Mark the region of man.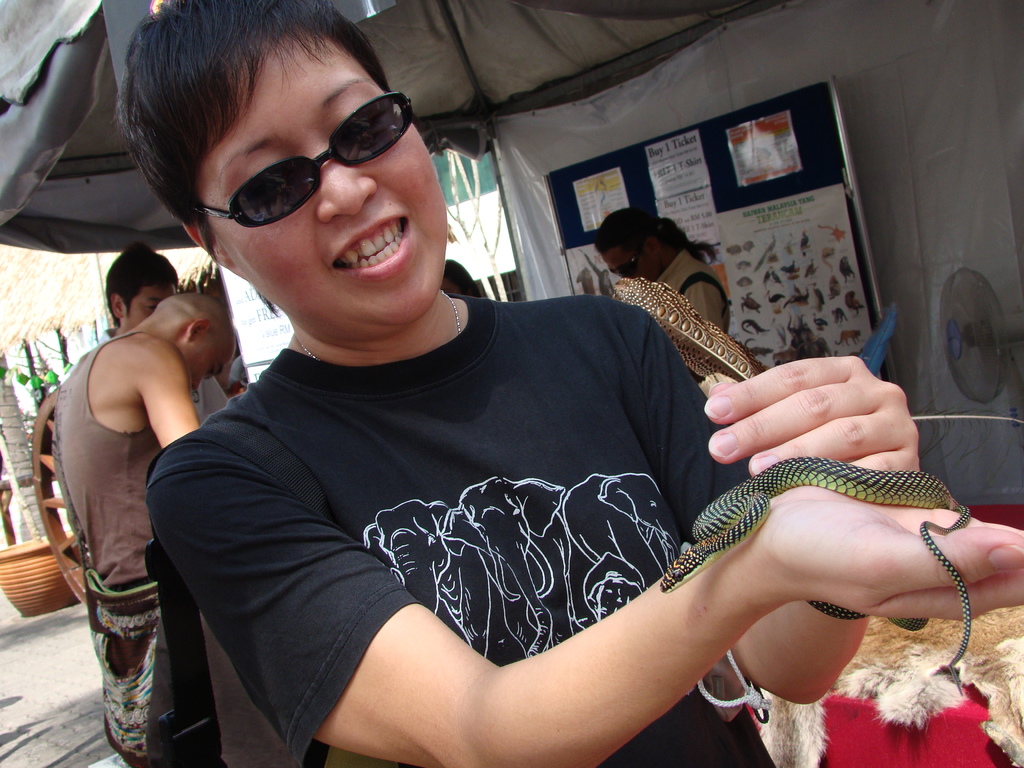
Region: bbox(31, 196, 246, 735).
